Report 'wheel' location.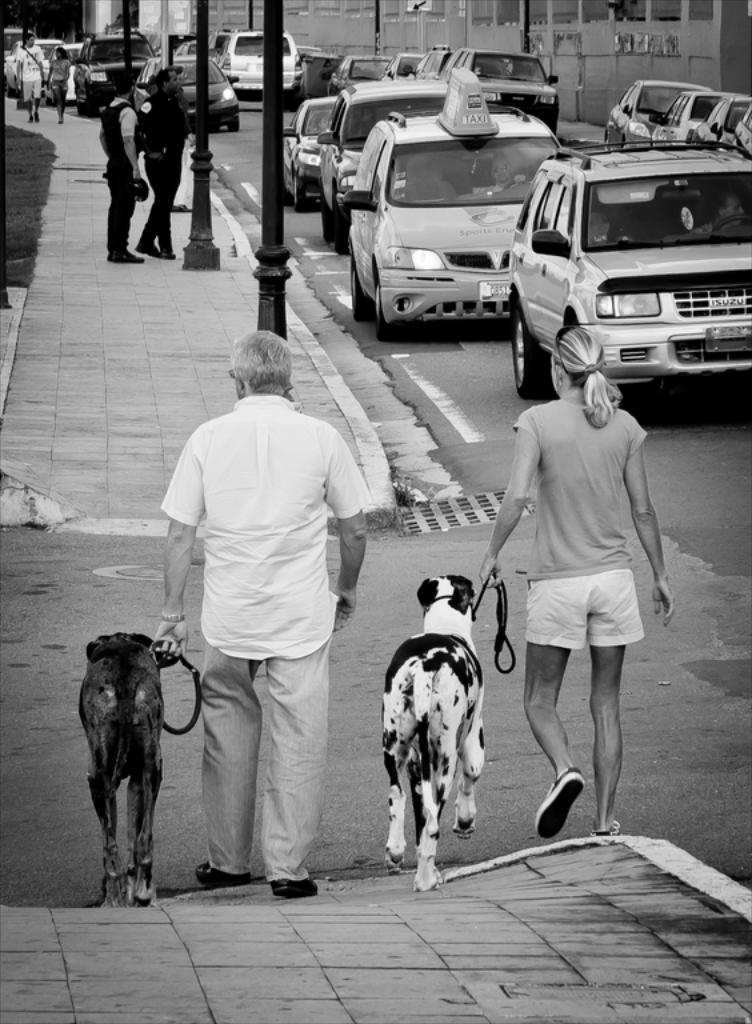
Report: (left=509, top=292, right=557, bottom=401).
